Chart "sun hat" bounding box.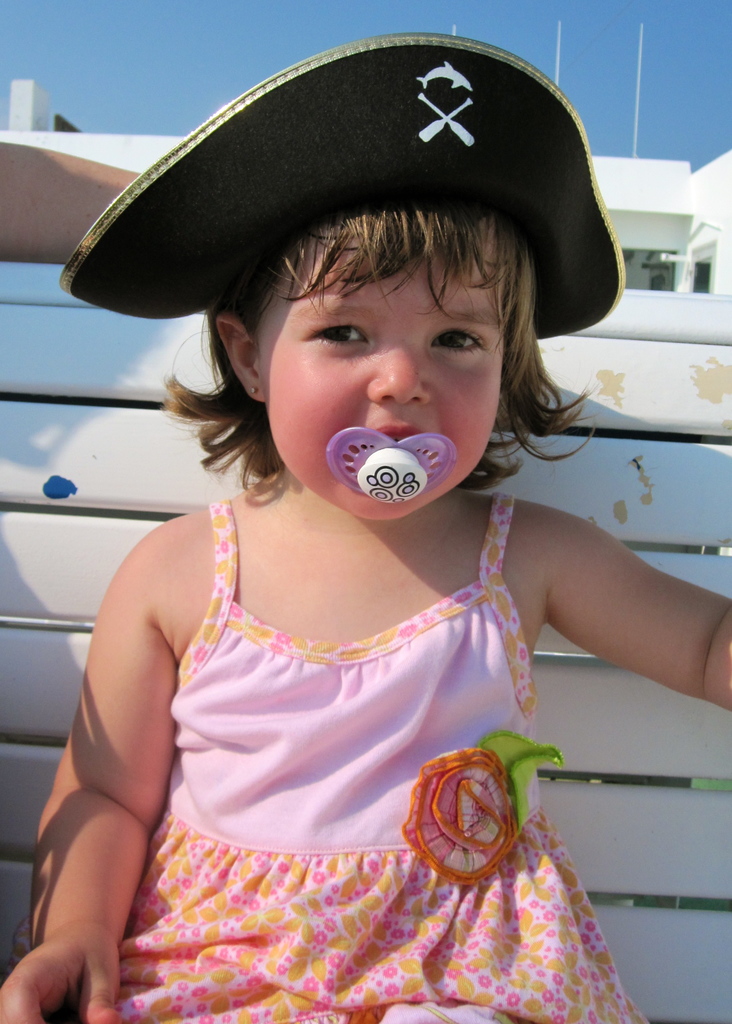
Charted: [58, 33, 629, 355].
